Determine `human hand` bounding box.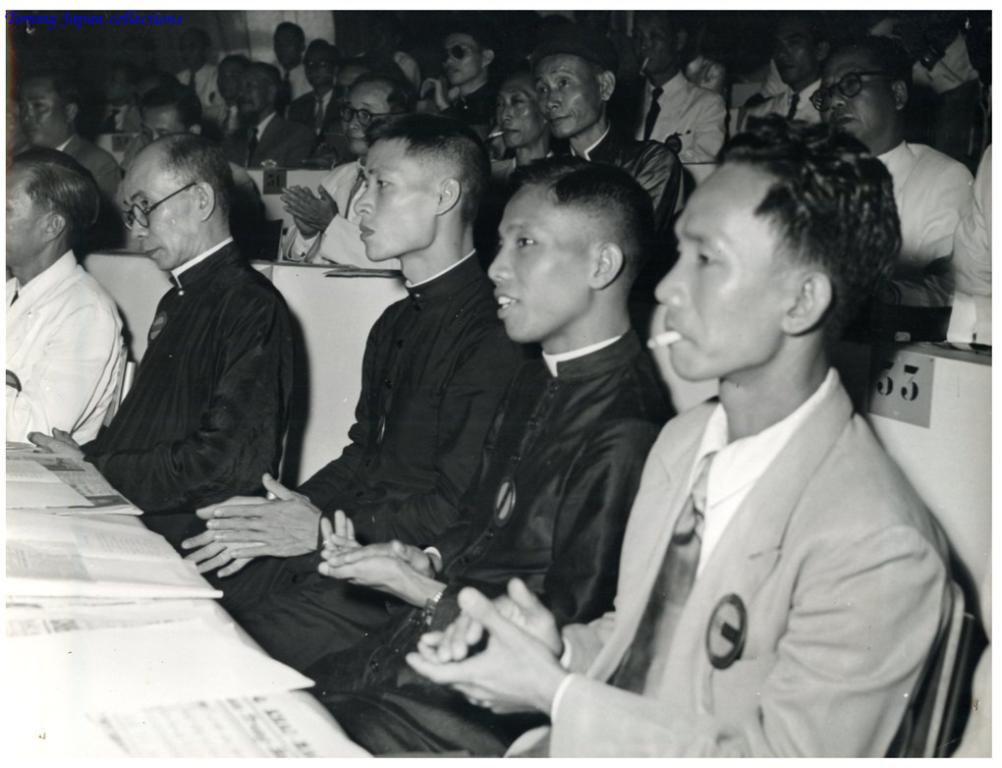
Determined: 279, 184, 340, 227.
